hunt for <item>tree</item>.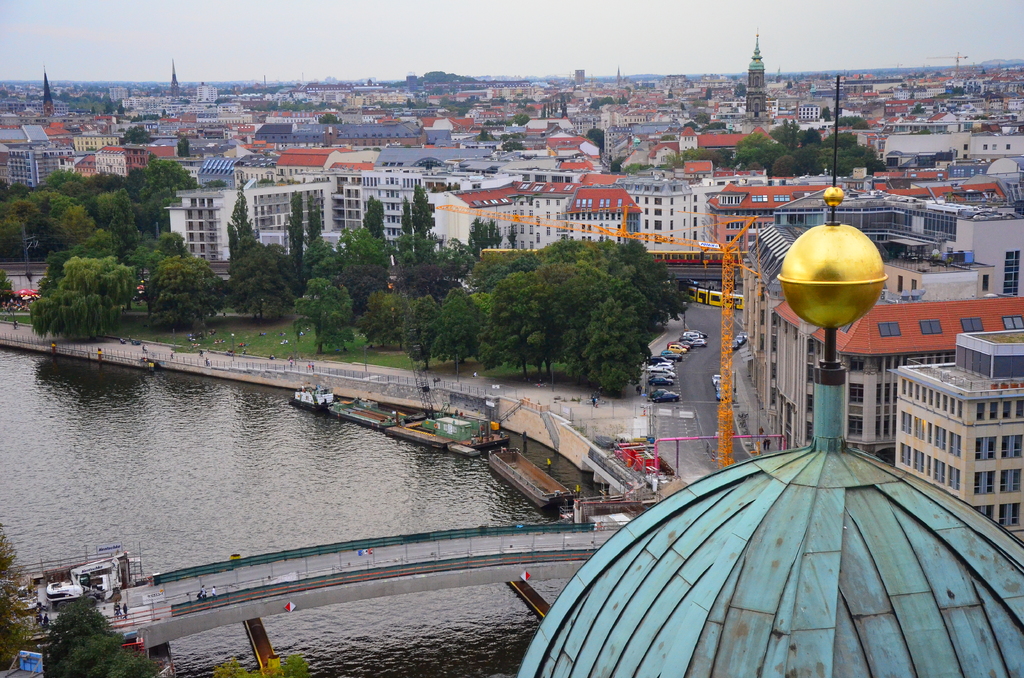
Hunted down at crop(47, 595, 162, 677).
